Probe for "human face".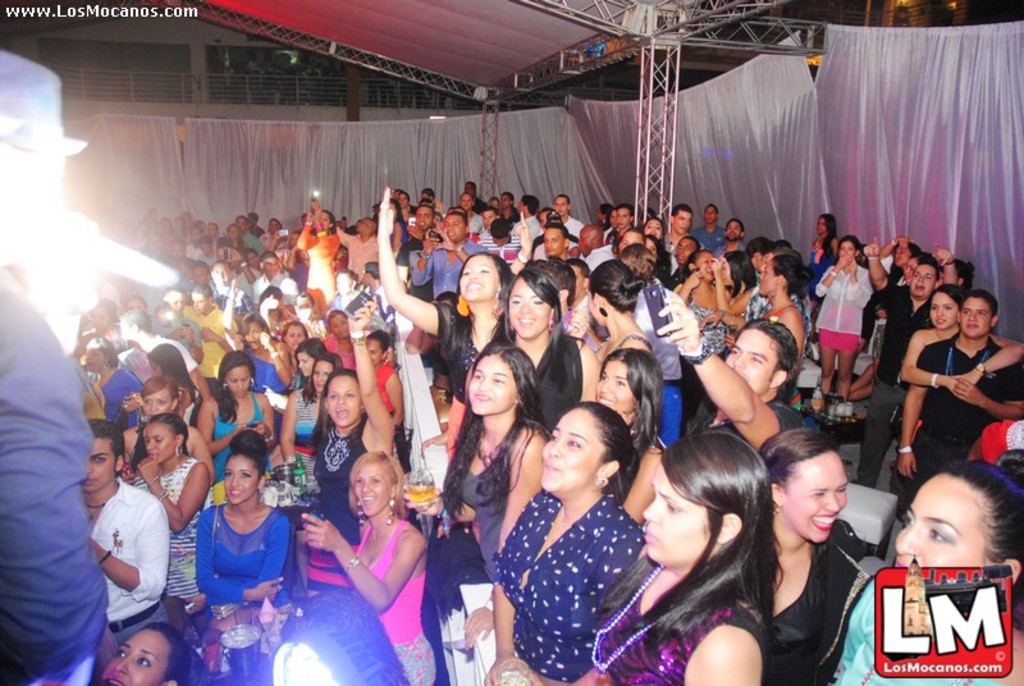
Probe result: 443,214,467,242.
